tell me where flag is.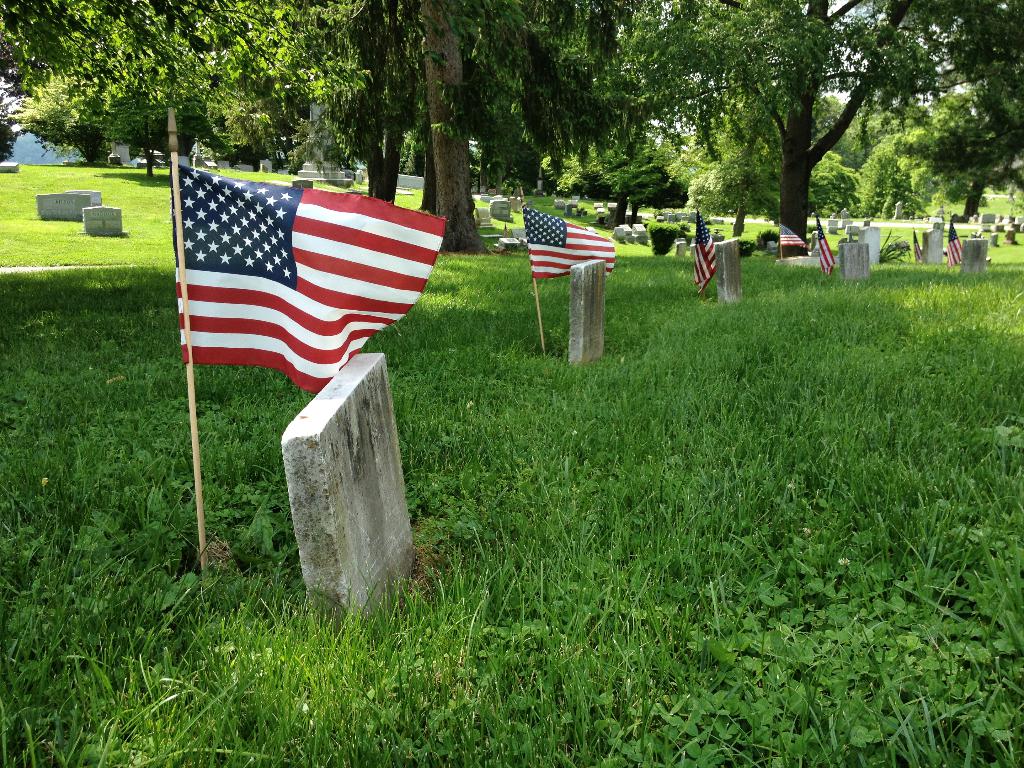
flag is at l=817, t=223, r=842, b=276.
